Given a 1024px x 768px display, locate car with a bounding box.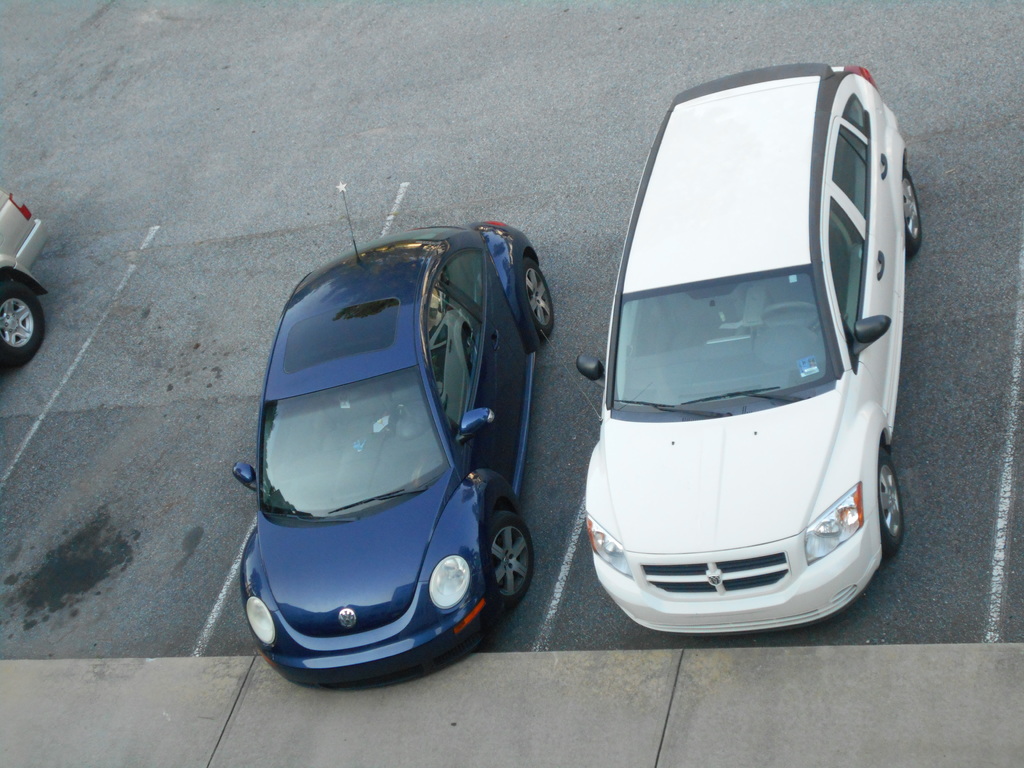
Located: region(0, 185, 48, 365).
